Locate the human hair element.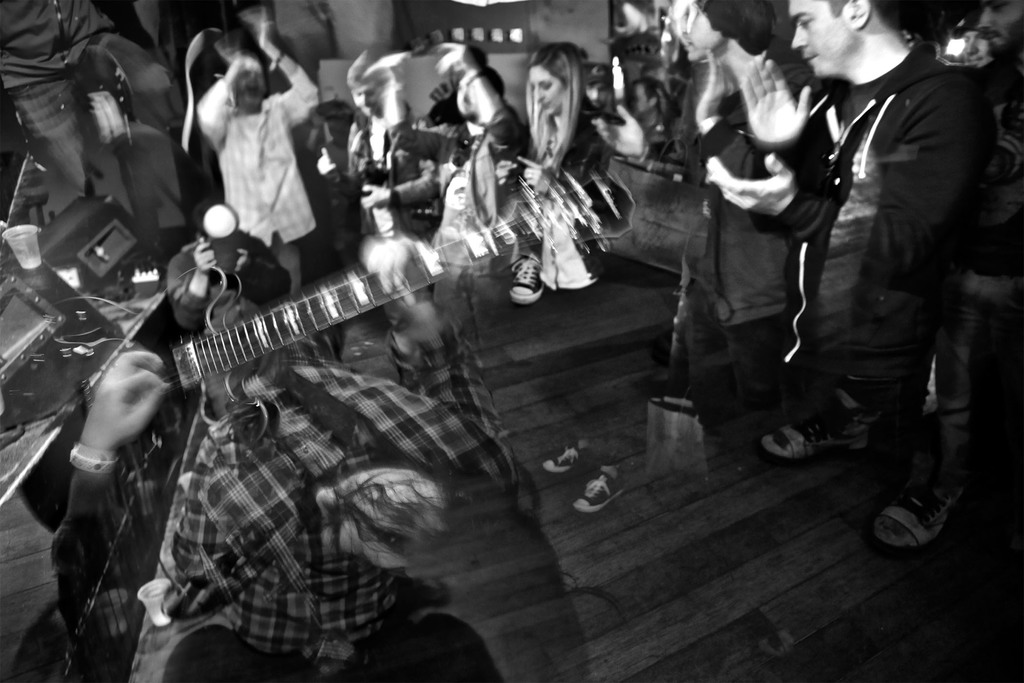
Element bbox: bbox=(822, 0, 906, 31).
